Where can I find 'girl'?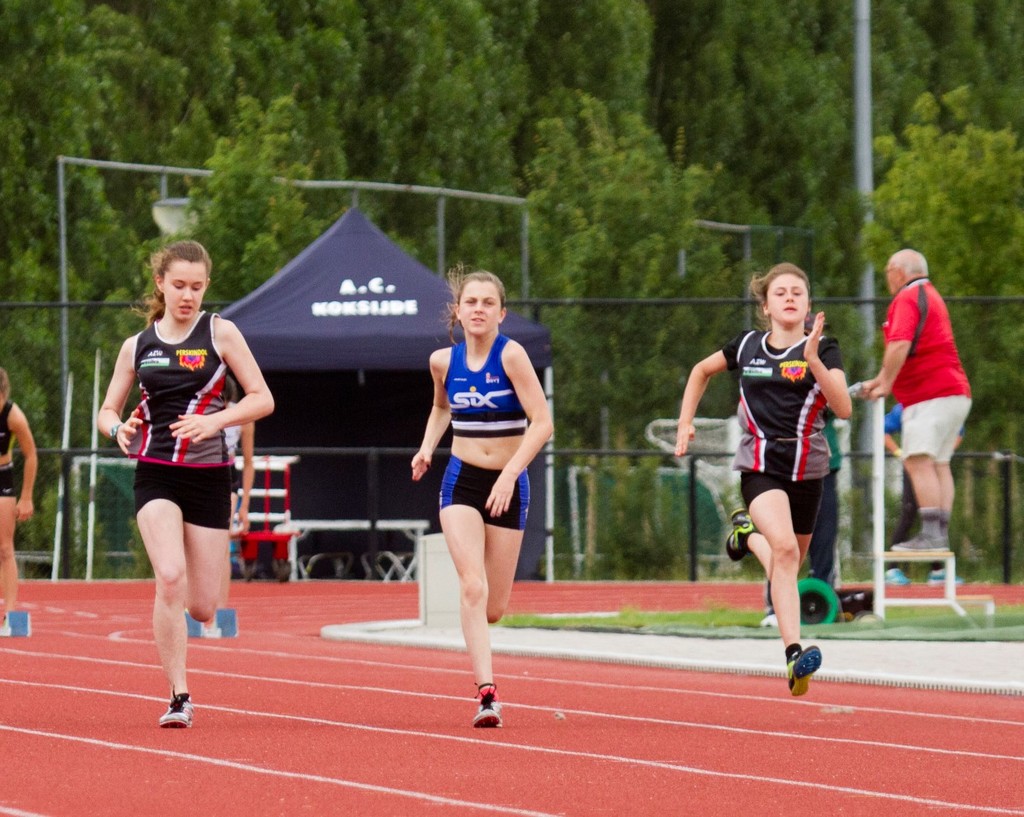
You can find it at box=[96, 240, 275, 725].
